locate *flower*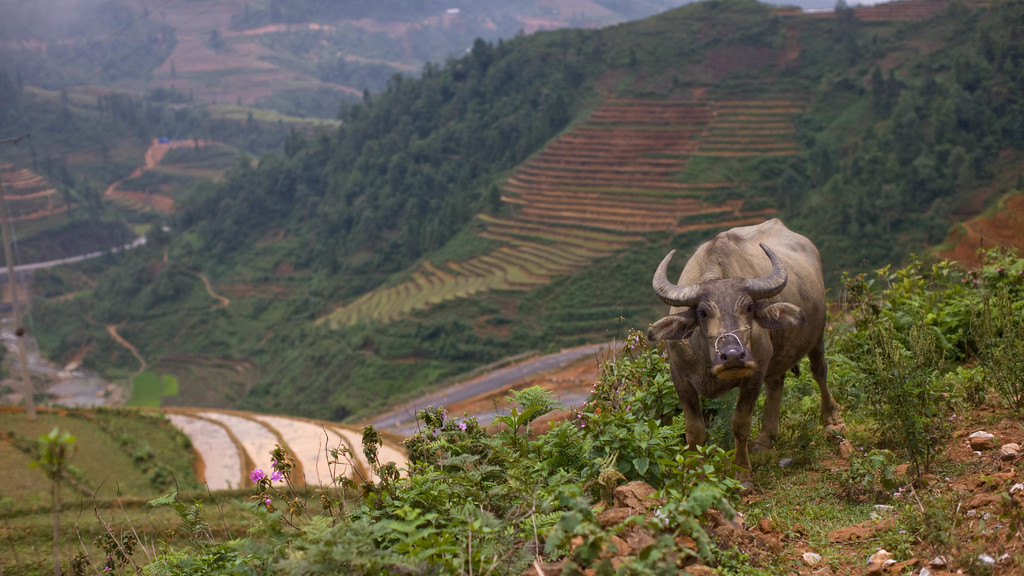
{"left": 245, "top": 465, "right": 263, "bottom": 484}
